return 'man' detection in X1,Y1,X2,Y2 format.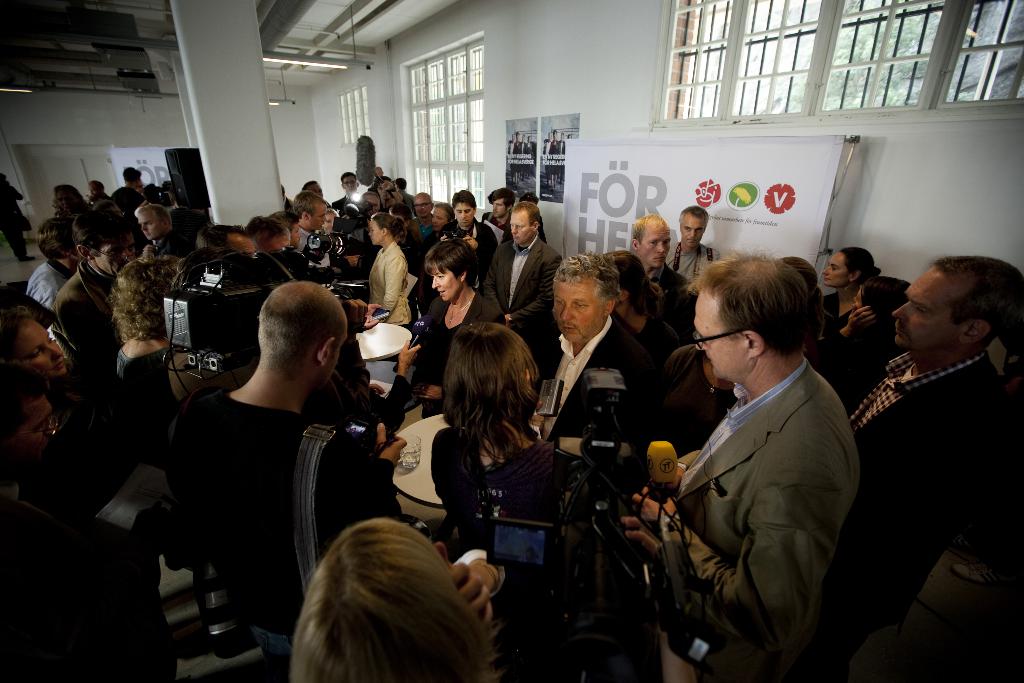
351,189,382,273.
